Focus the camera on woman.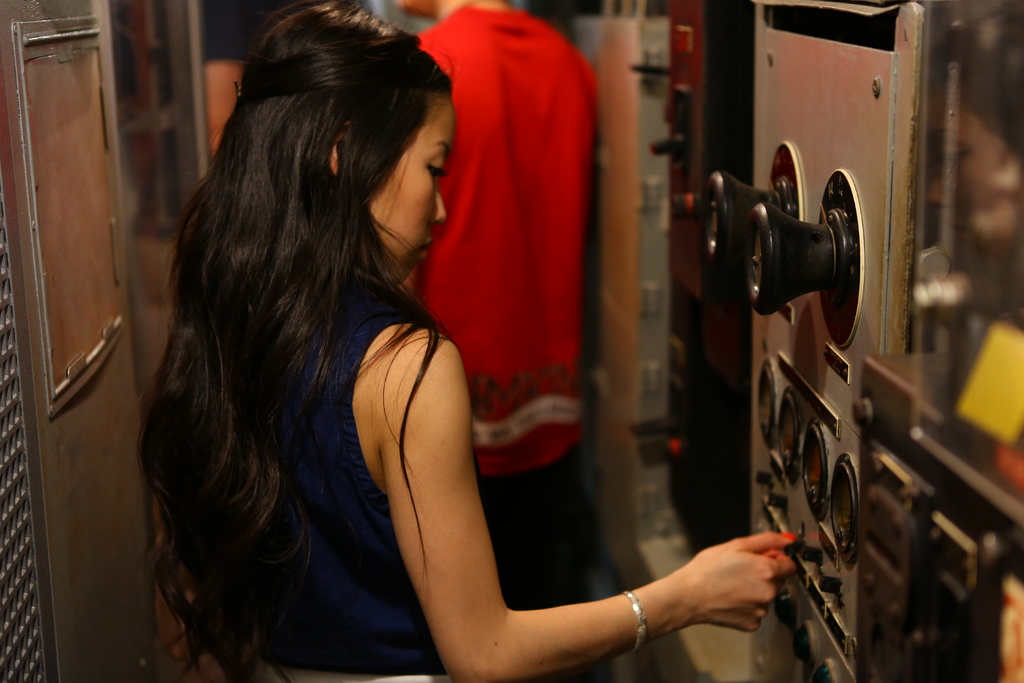
Focus region: pyautogui.locateOnScreen(186, 12, 844, 682).
